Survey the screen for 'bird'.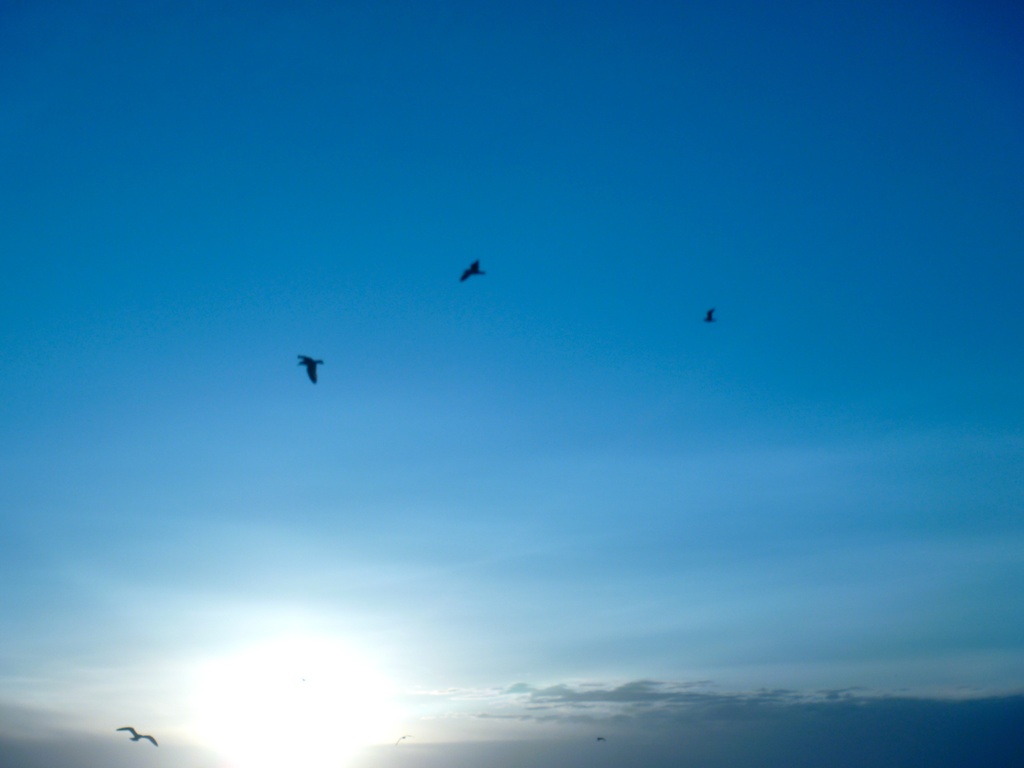
Survey found: locate(118, 723, 159, 741).
